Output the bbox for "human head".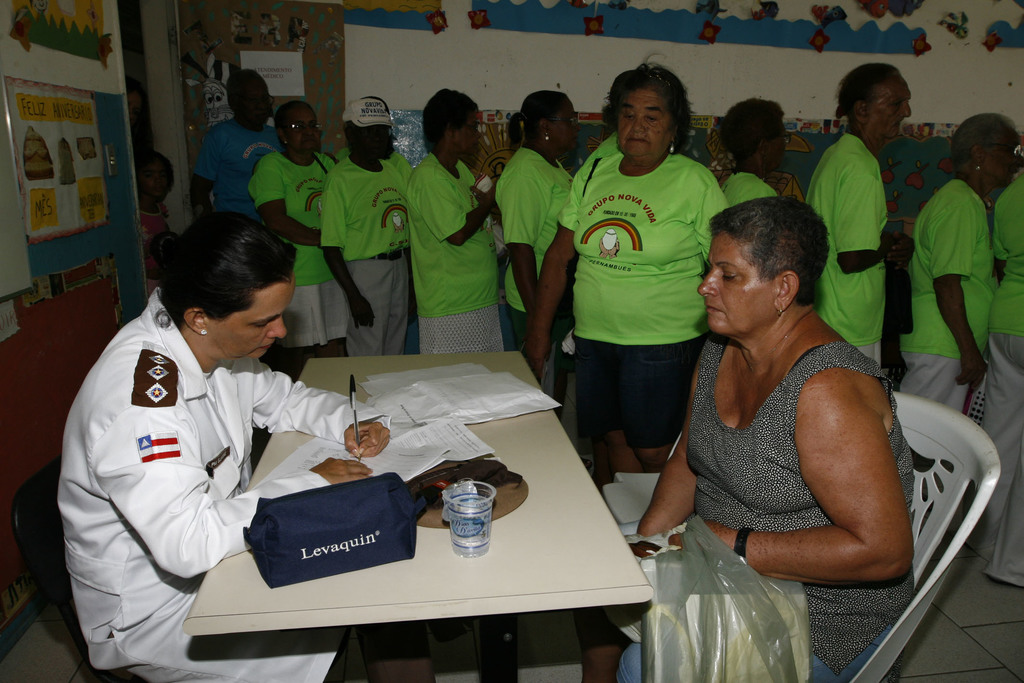
{"x1": 600, "y1": 49, "x2": 698, "y2": 167}.
